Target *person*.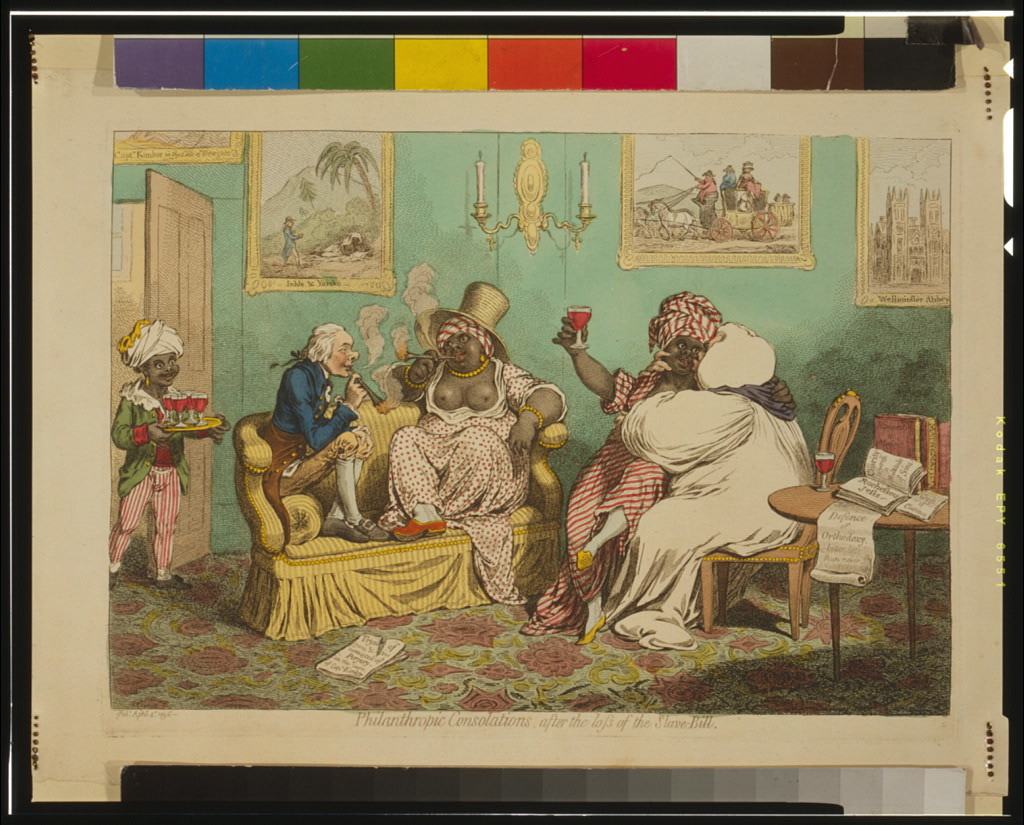
Target region: region(280, 214, 303, 260).
